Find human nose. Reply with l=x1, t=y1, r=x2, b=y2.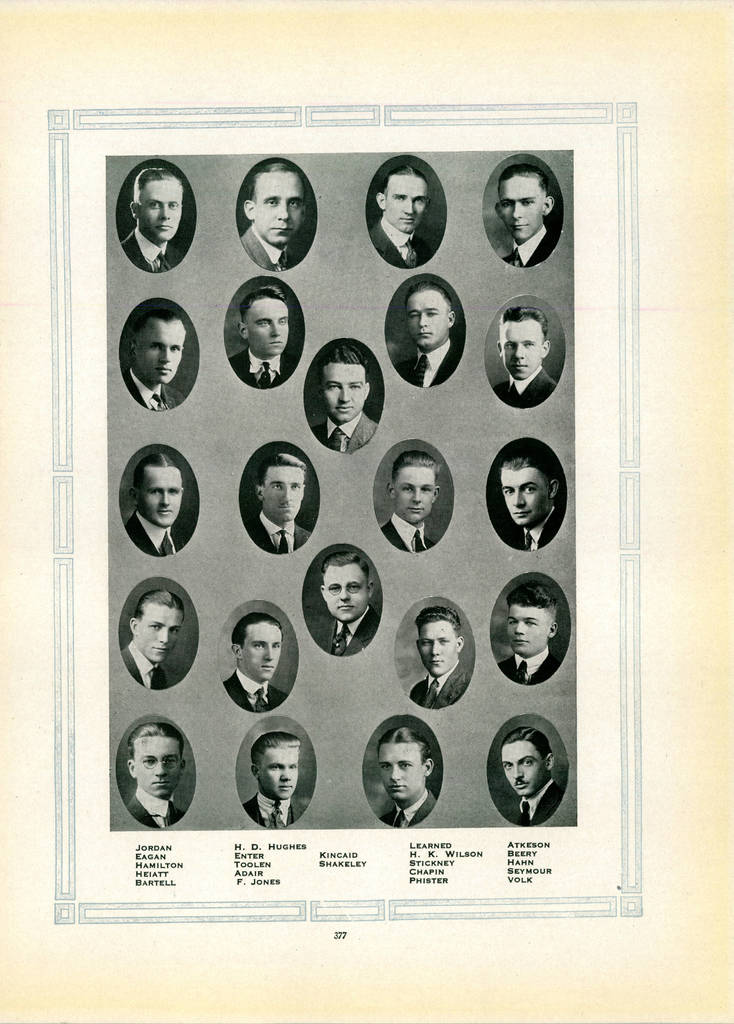
l=157, t=205, r=169, b=220.
